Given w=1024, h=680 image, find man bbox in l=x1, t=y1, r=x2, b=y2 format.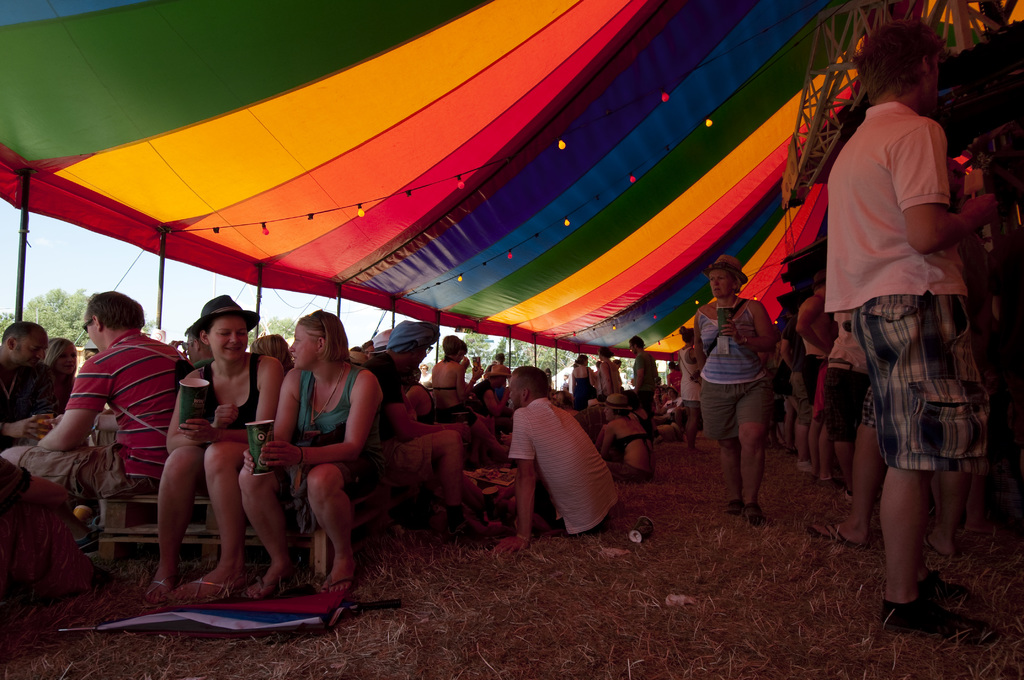
l=794, t=277, r=836, b=486.
